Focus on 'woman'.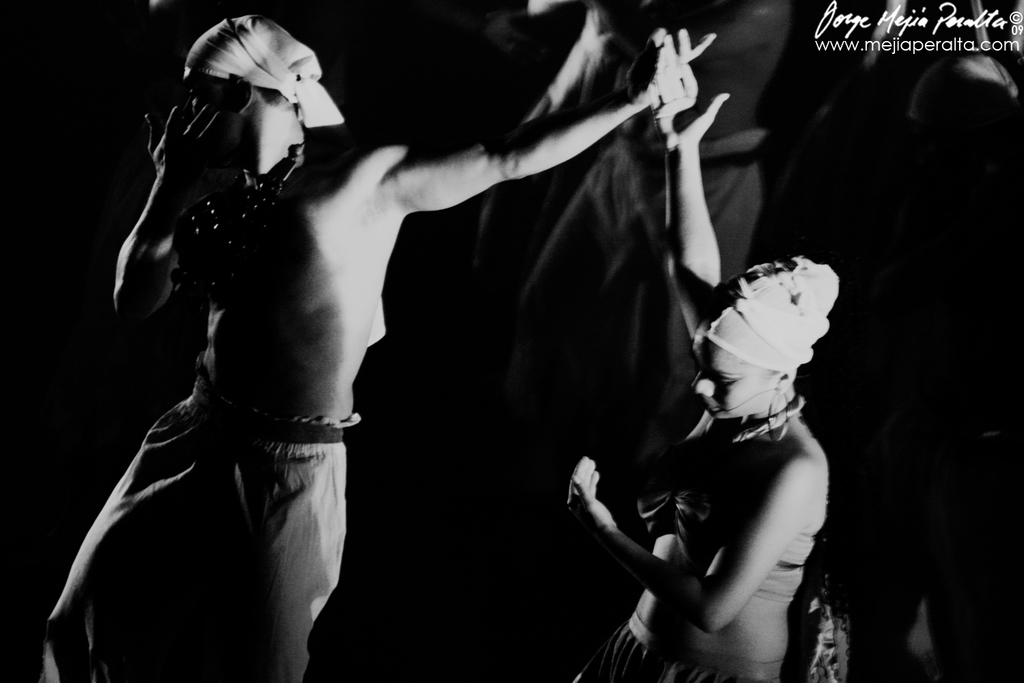
Focused at locate(558, 52, 833, 682).
